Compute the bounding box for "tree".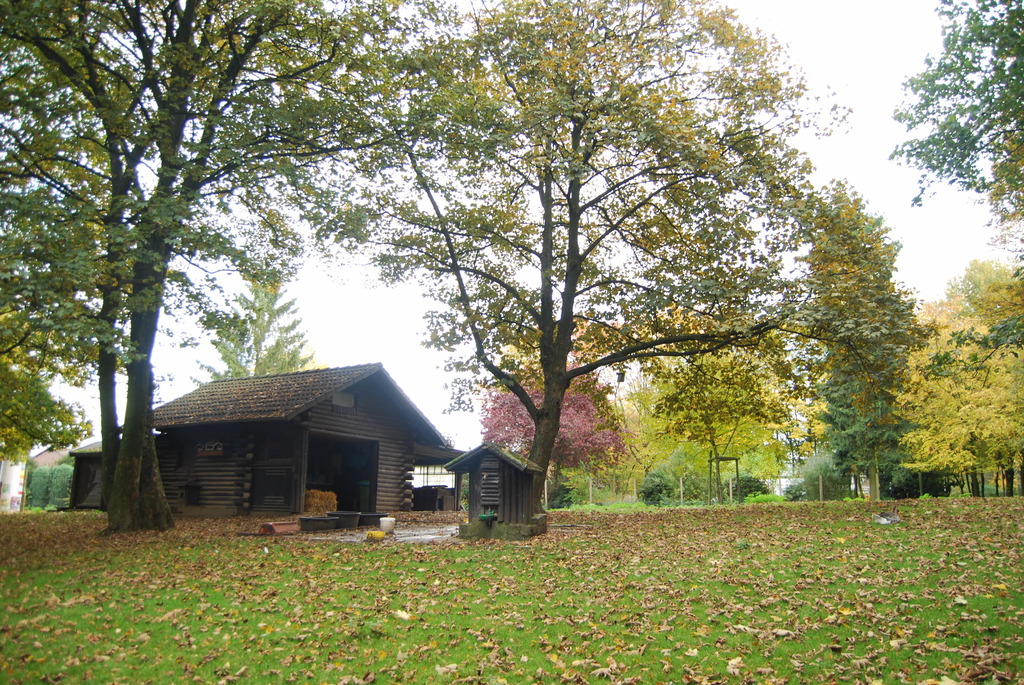
Rect(895, 297, 1023, 499).
